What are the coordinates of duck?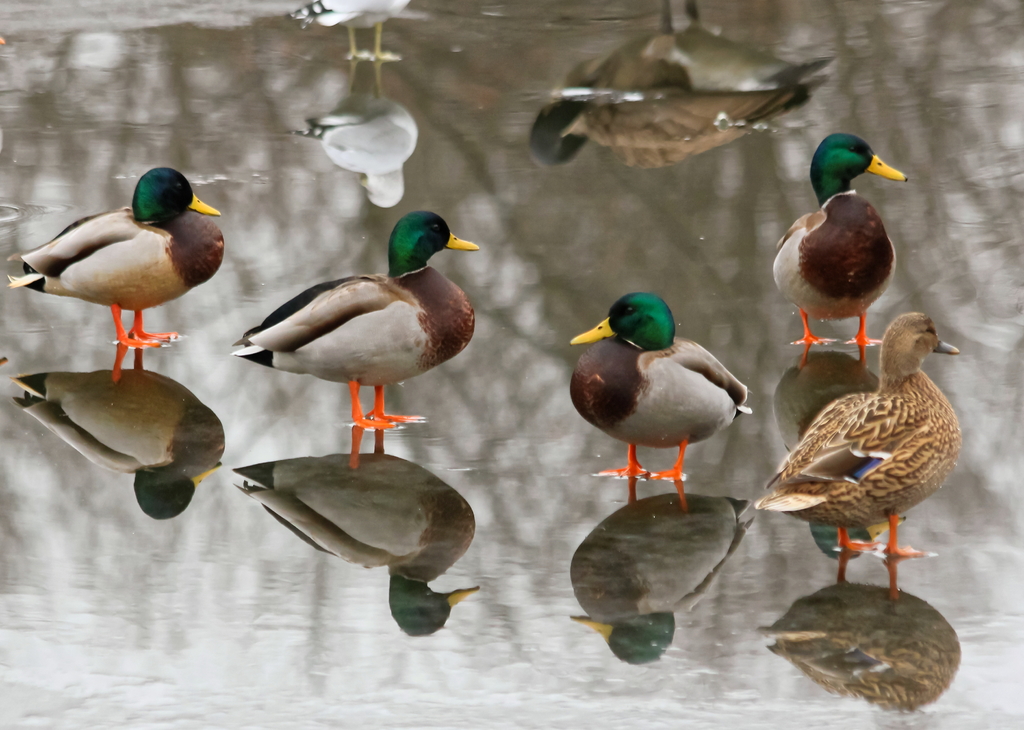
pyautogui.locateOnScreen(766, 120, 908, 356).
